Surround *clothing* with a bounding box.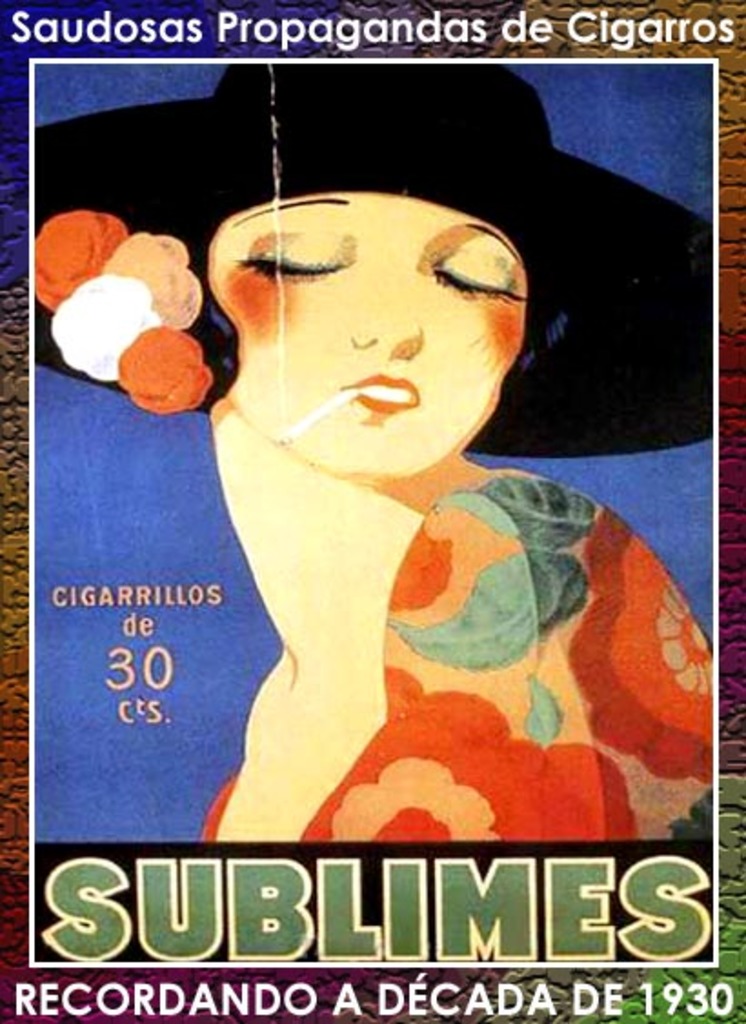
box(160, 484, 724, 857).
